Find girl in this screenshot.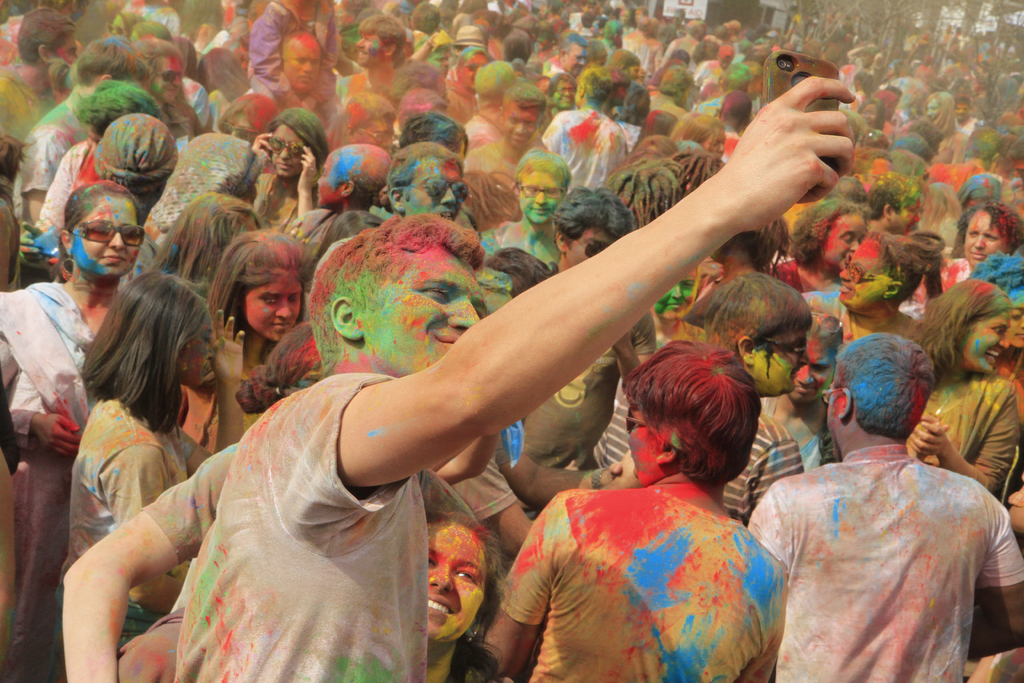
The bounding box for girl is (204, 225, 317, 385).
